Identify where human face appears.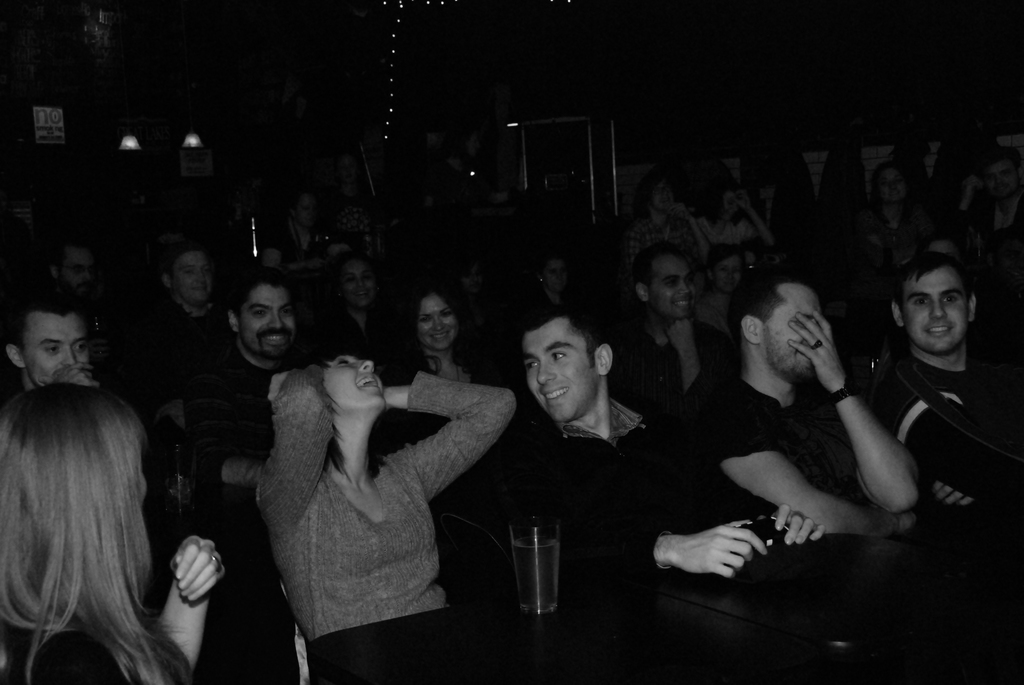
Appears at 420, 295, 456, 352.
